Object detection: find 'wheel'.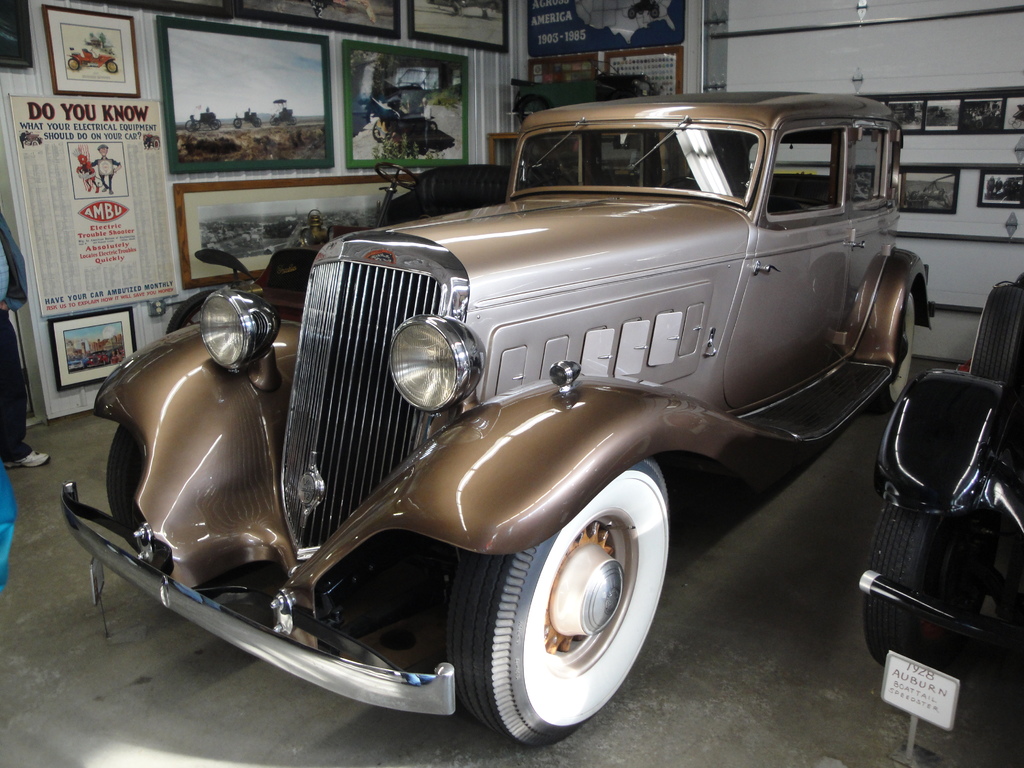
373:162:418:188.
